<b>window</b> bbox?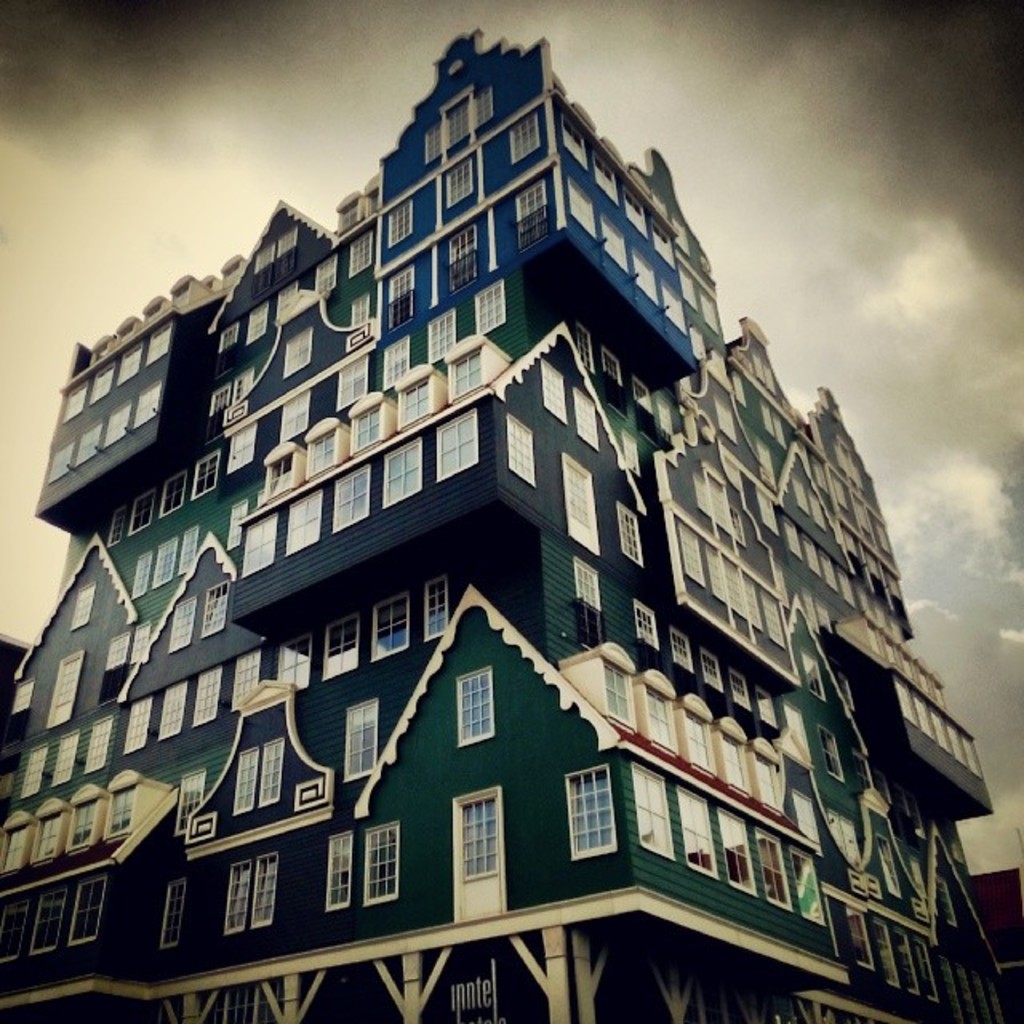
Rect(698, 656, 722, 694)
